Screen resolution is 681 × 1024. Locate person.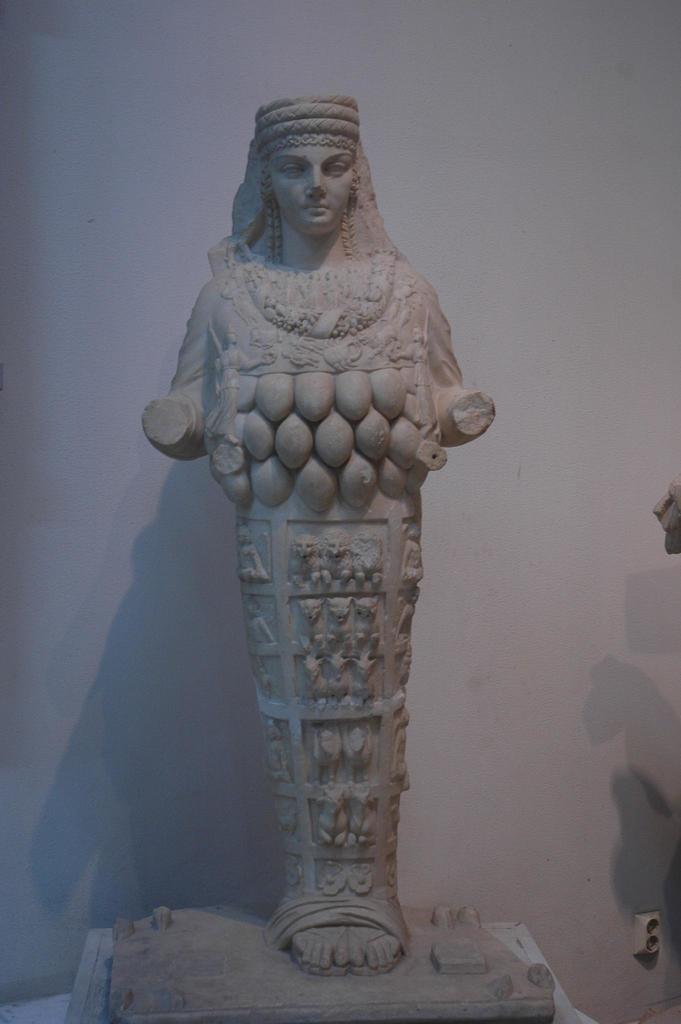
x1=391, y1=797, x2=401, y2=837.
